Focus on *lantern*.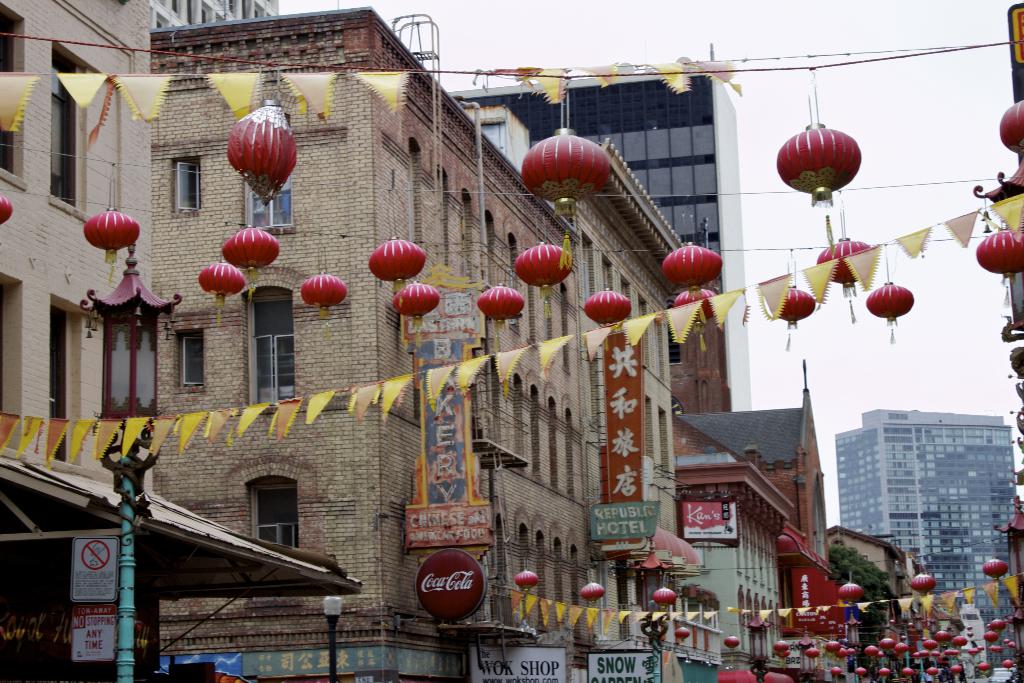
Focused at crop(776, 105, 877, 202).
